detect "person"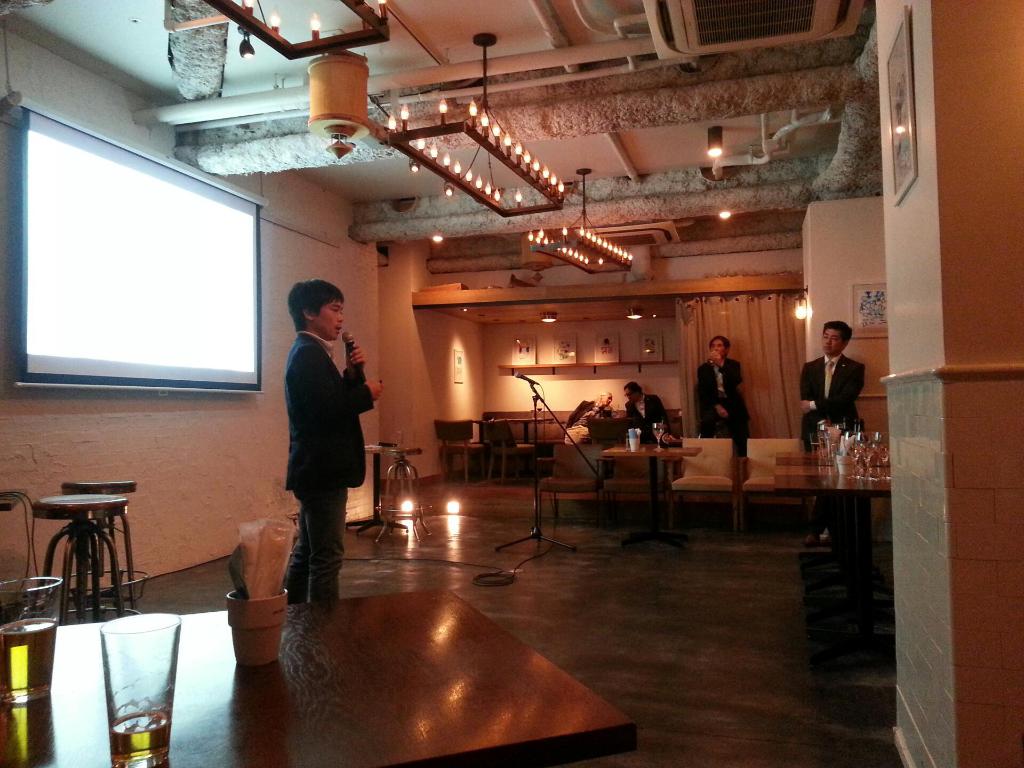
[623,381,667,444]
